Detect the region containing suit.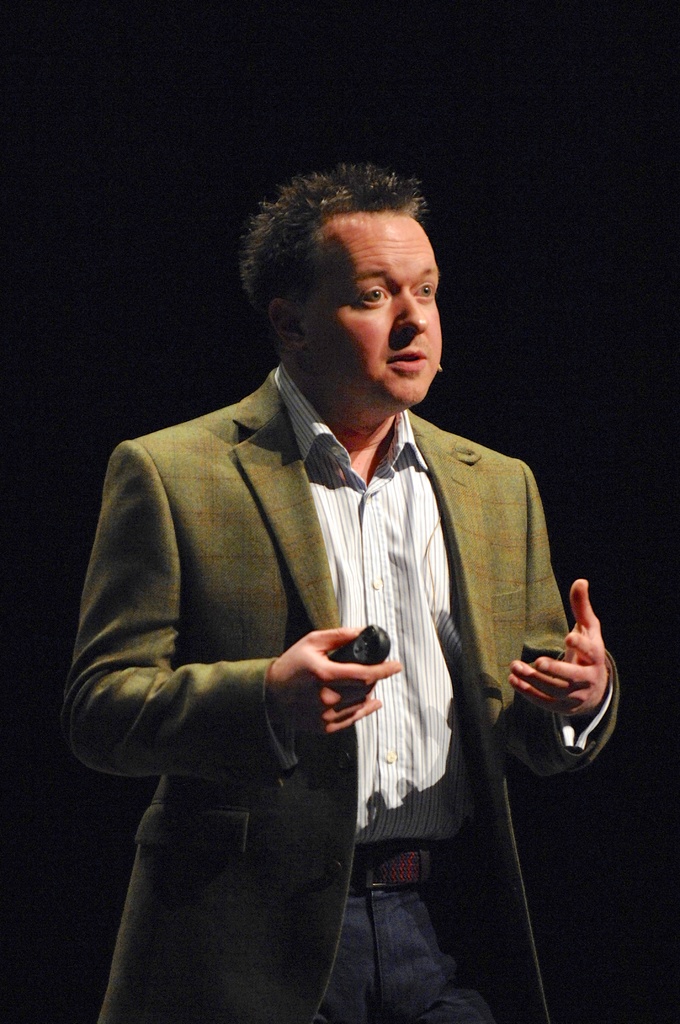
92, 296, 584, 992.
